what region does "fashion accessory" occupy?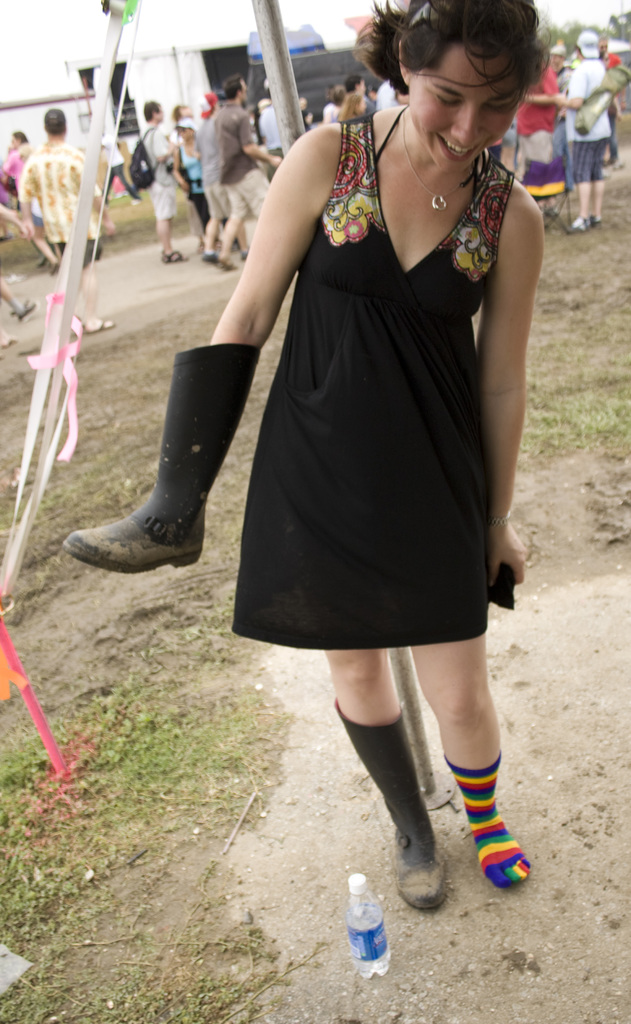
(65, 342, 257, 570).
